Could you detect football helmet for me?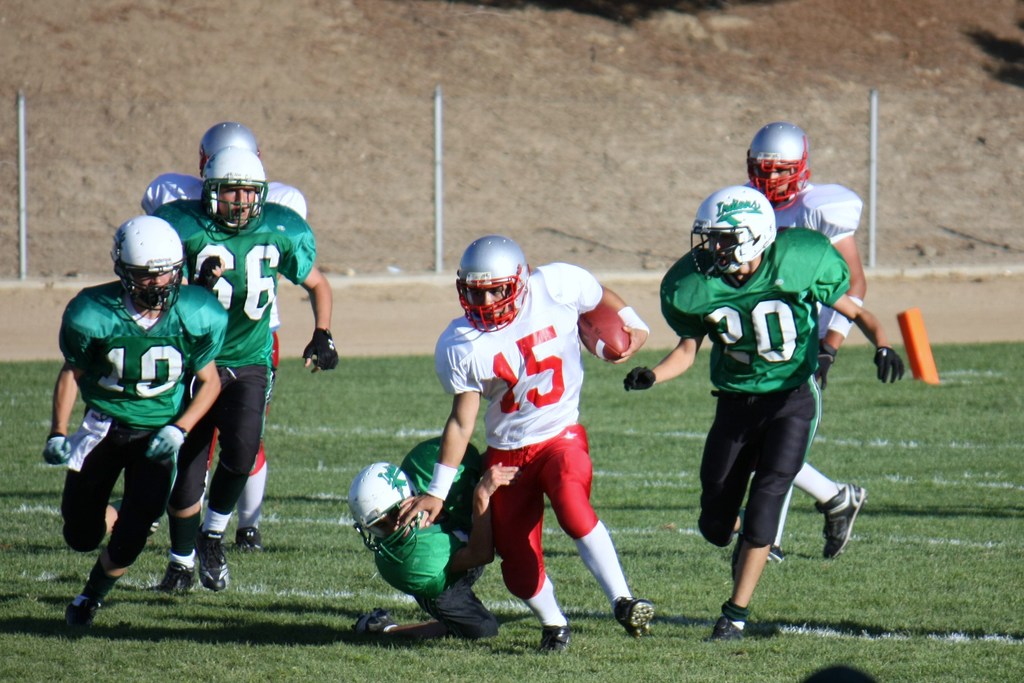
Detection result: (left=102, top=206, right=178, bottom=327).
